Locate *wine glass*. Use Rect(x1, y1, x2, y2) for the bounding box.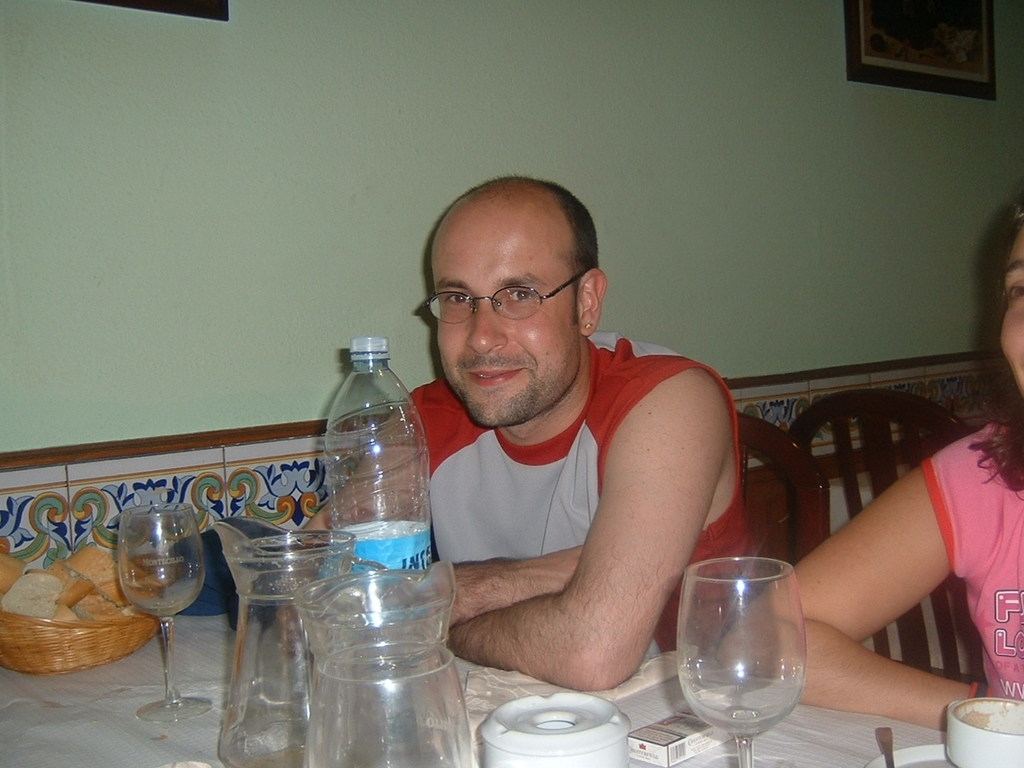
Rect(119, 496, 205, 720).
